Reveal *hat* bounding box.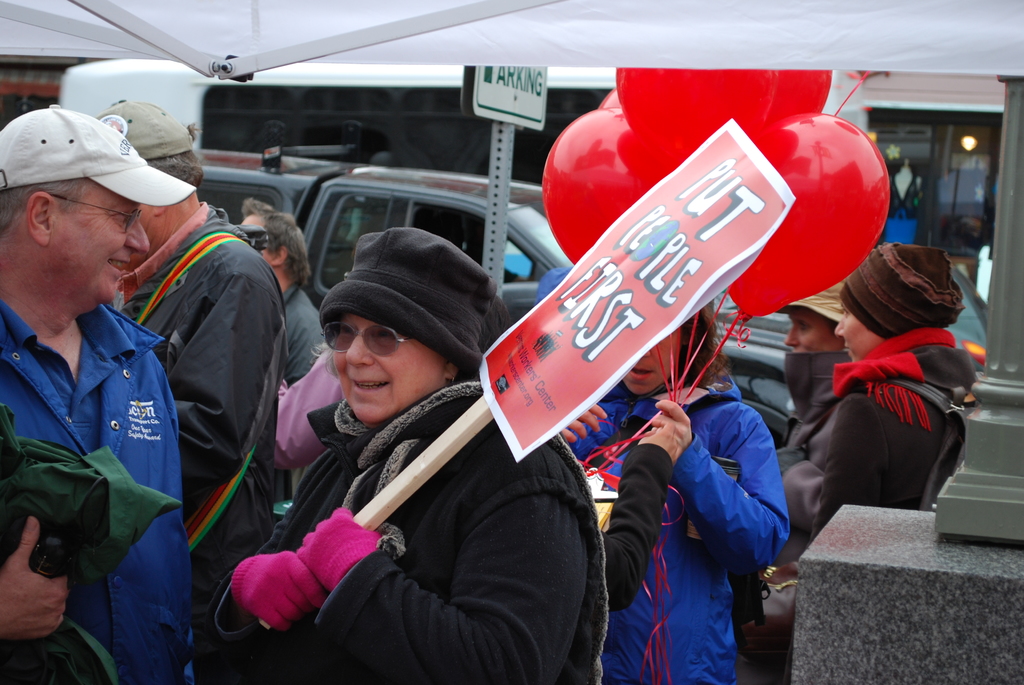
Revealed: box(96, 100, 195, 162).
